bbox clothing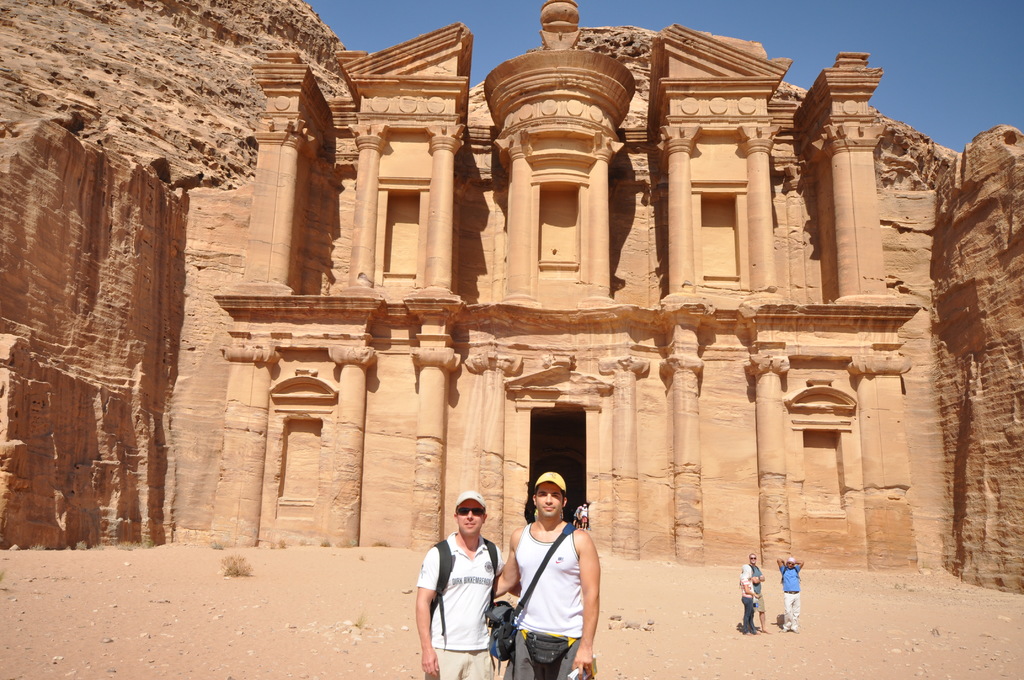
box(573, 509, 579, 517)
